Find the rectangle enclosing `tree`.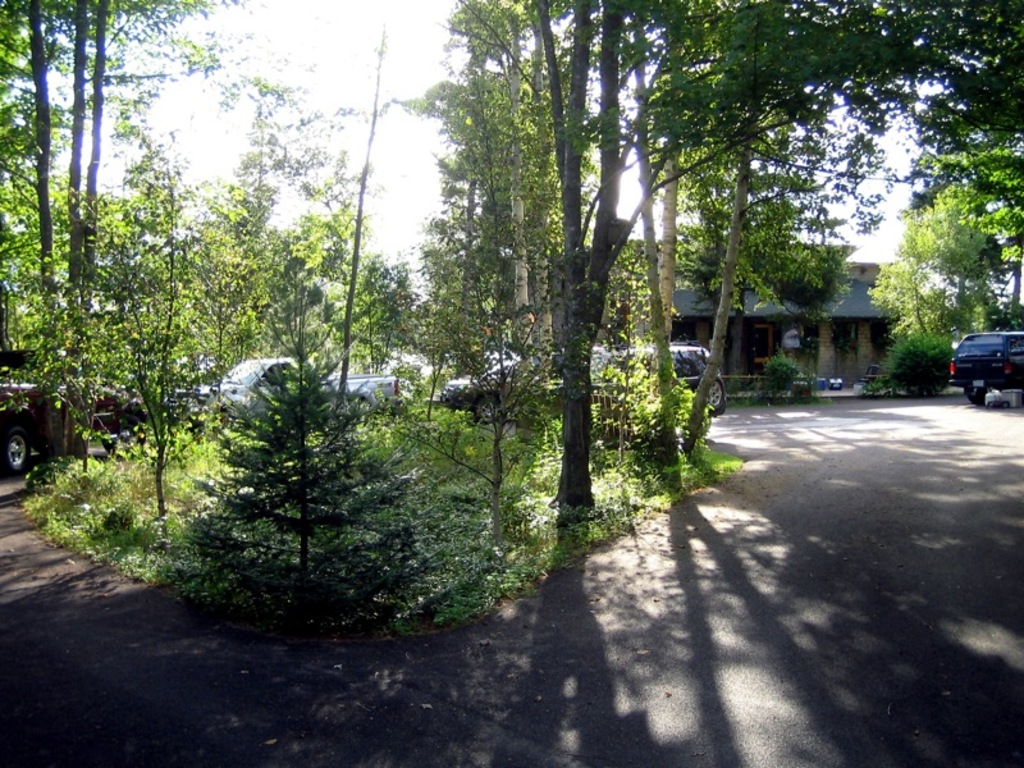
{"left": 863, "top": 106, "right": 1023, "bottom": 369}.
